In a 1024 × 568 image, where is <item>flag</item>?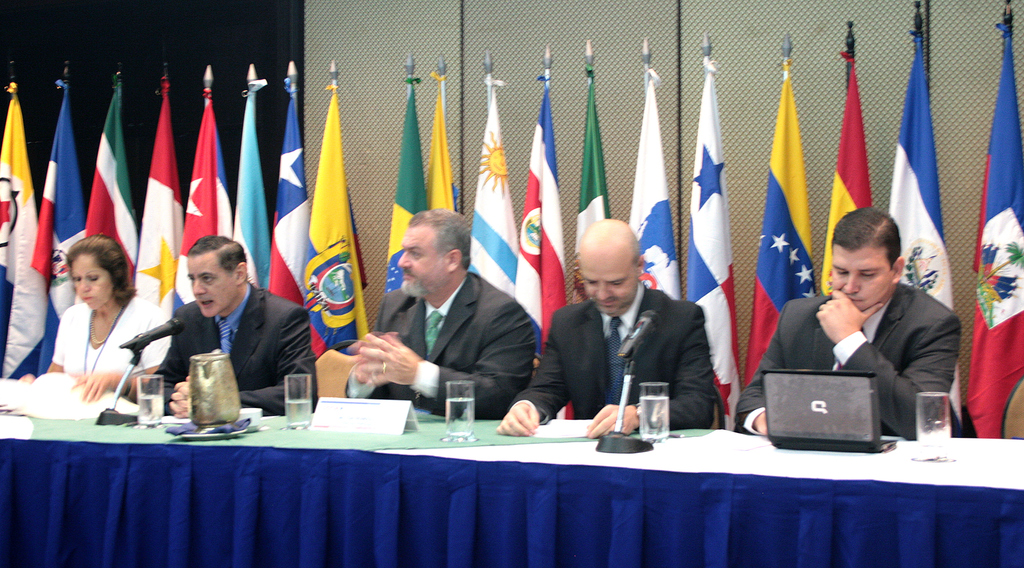
x1=373 y1=79 x2=429 y2=311.
